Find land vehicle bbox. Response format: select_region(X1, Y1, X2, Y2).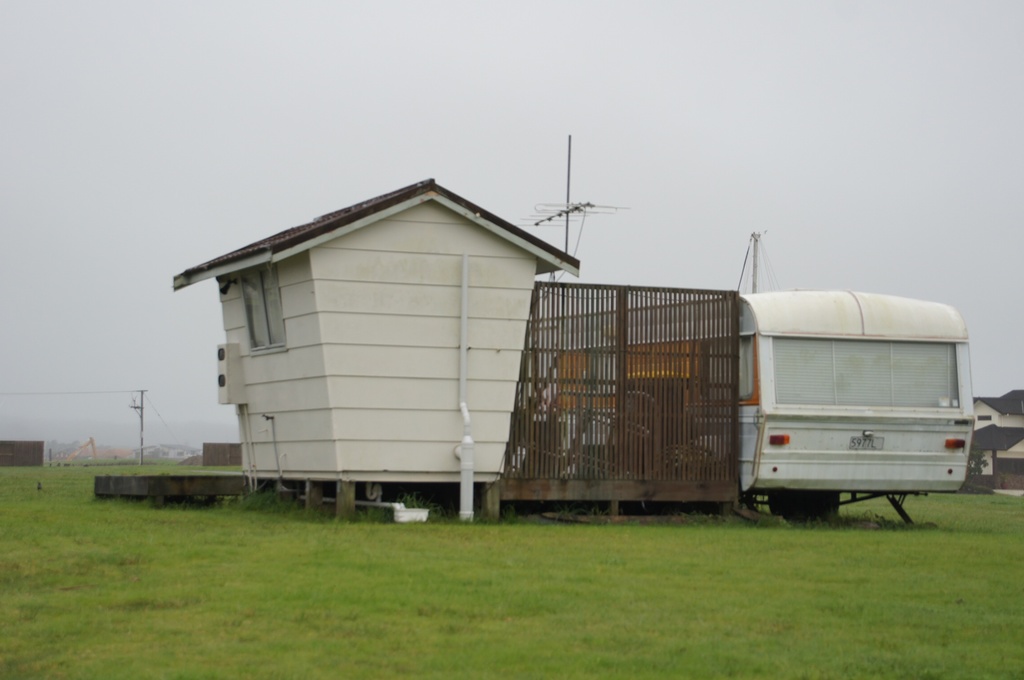
select_region(495, 271, 1007, 530).
